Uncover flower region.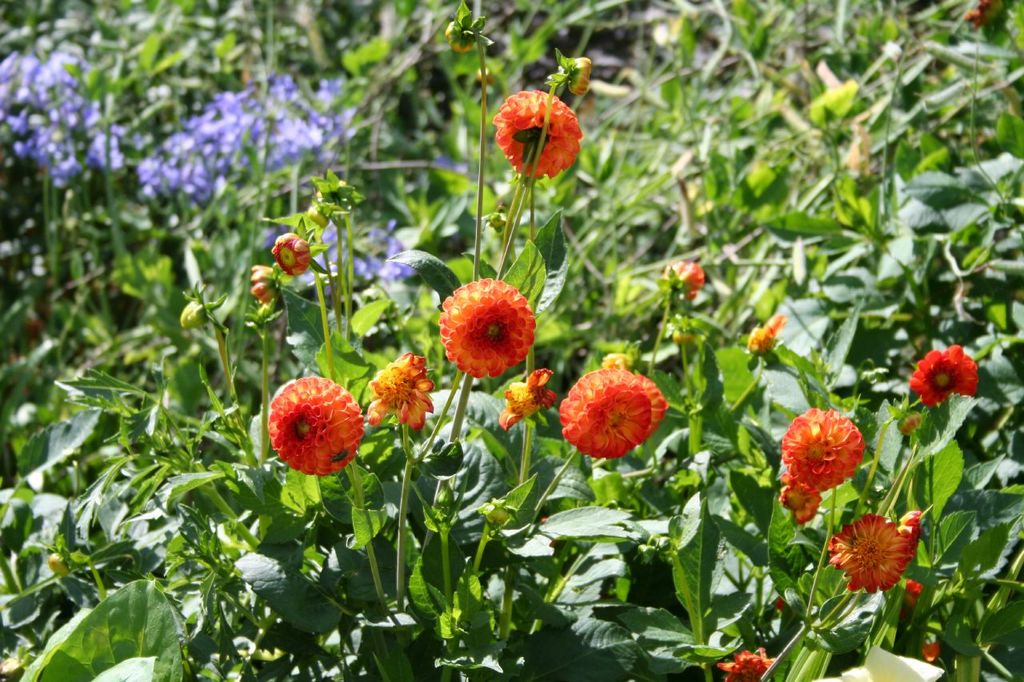
Uncovered: detection(367, 354, 433, 435).
